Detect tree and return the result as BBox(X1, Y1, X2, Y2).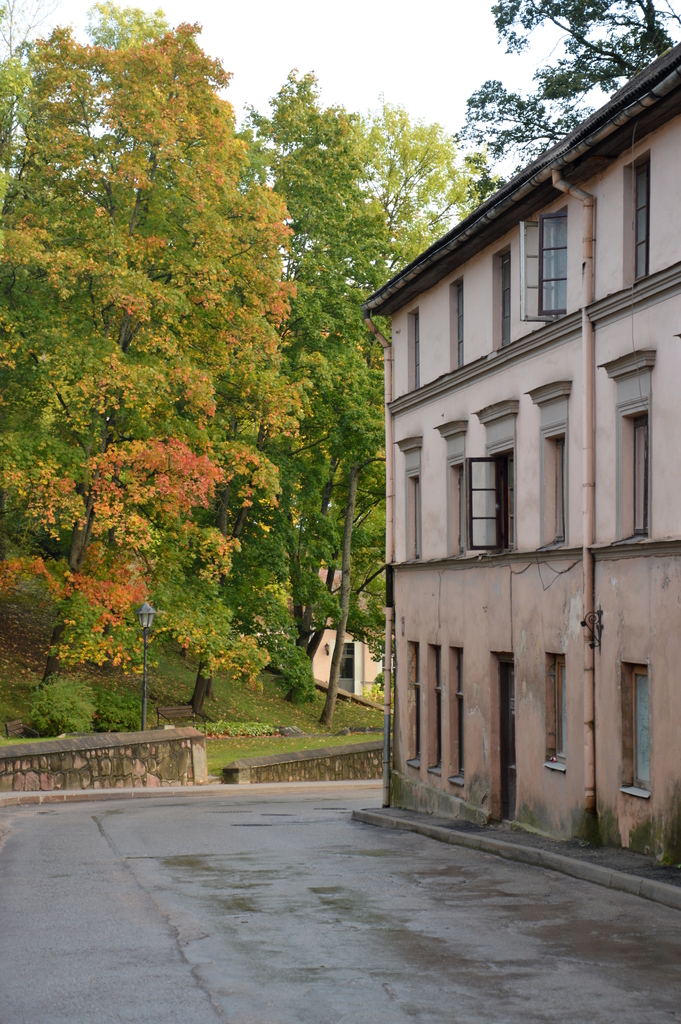
BBox(318, 111, 498, 729).
